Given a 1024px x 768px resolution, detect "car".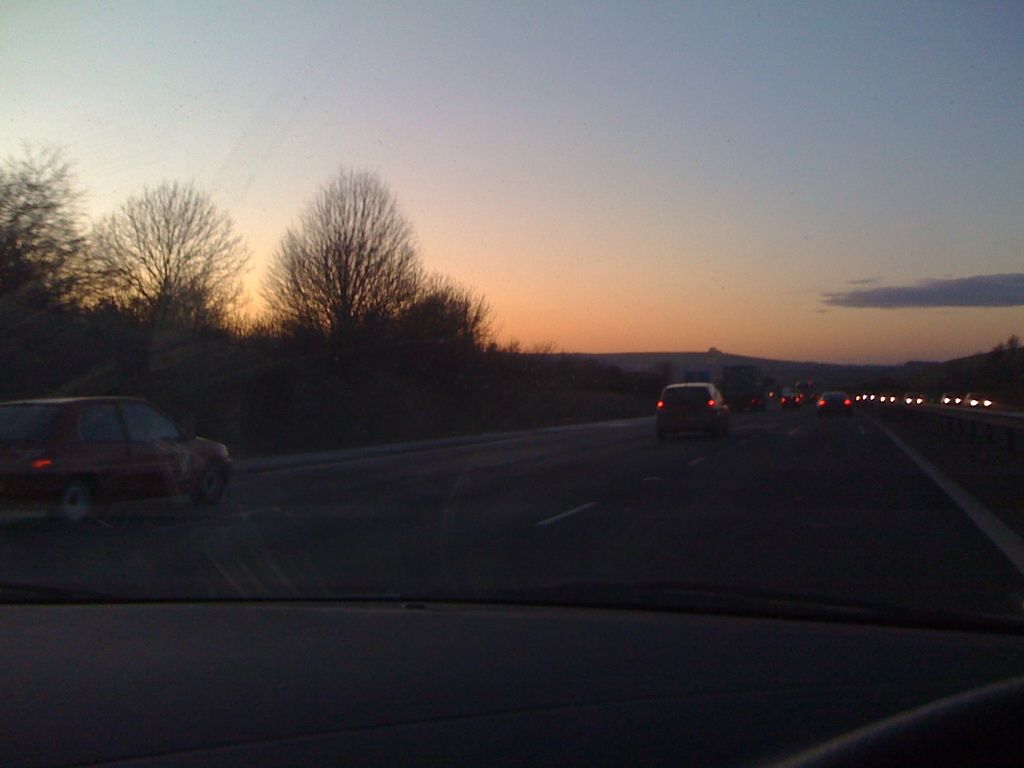
left=656, top=384, right=732, bottom=442.
